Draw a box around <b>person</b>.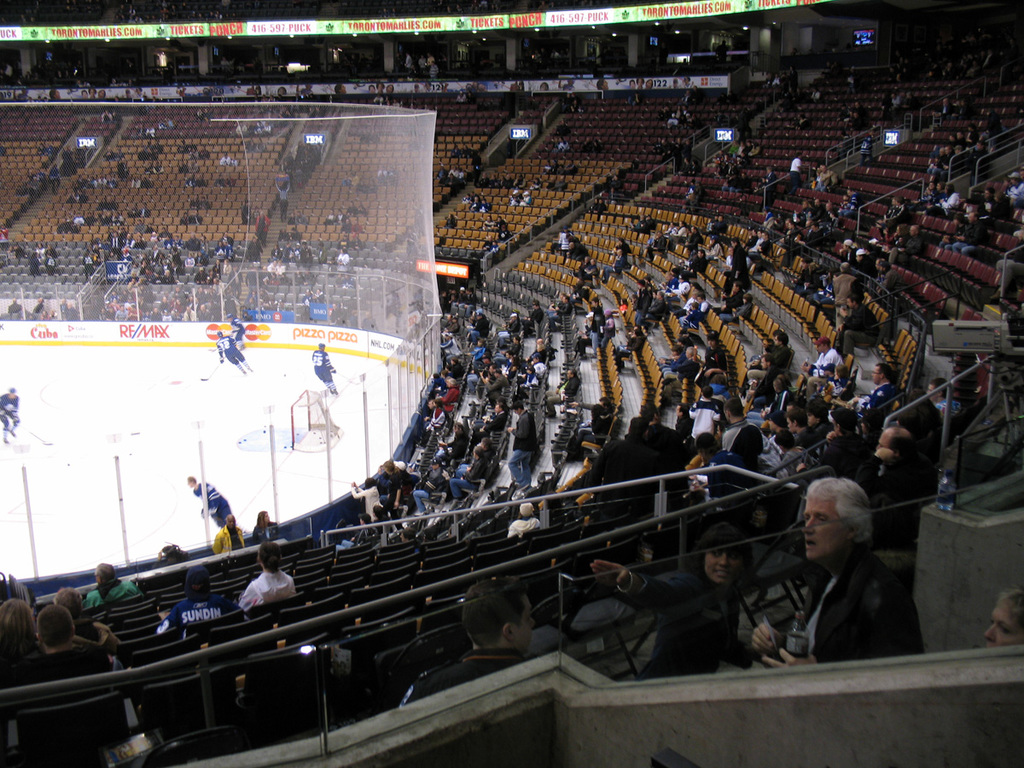
bbox=(236, 544, 300, 613).
